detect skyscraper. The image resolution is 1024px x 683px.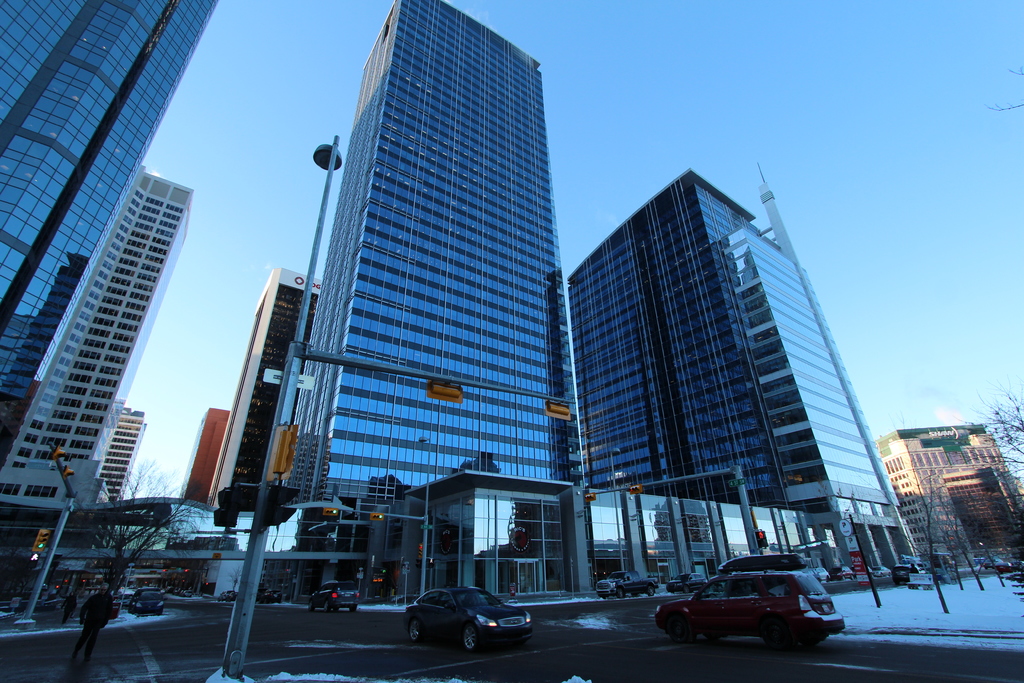
bbox=(291, 0, 590, 602).
